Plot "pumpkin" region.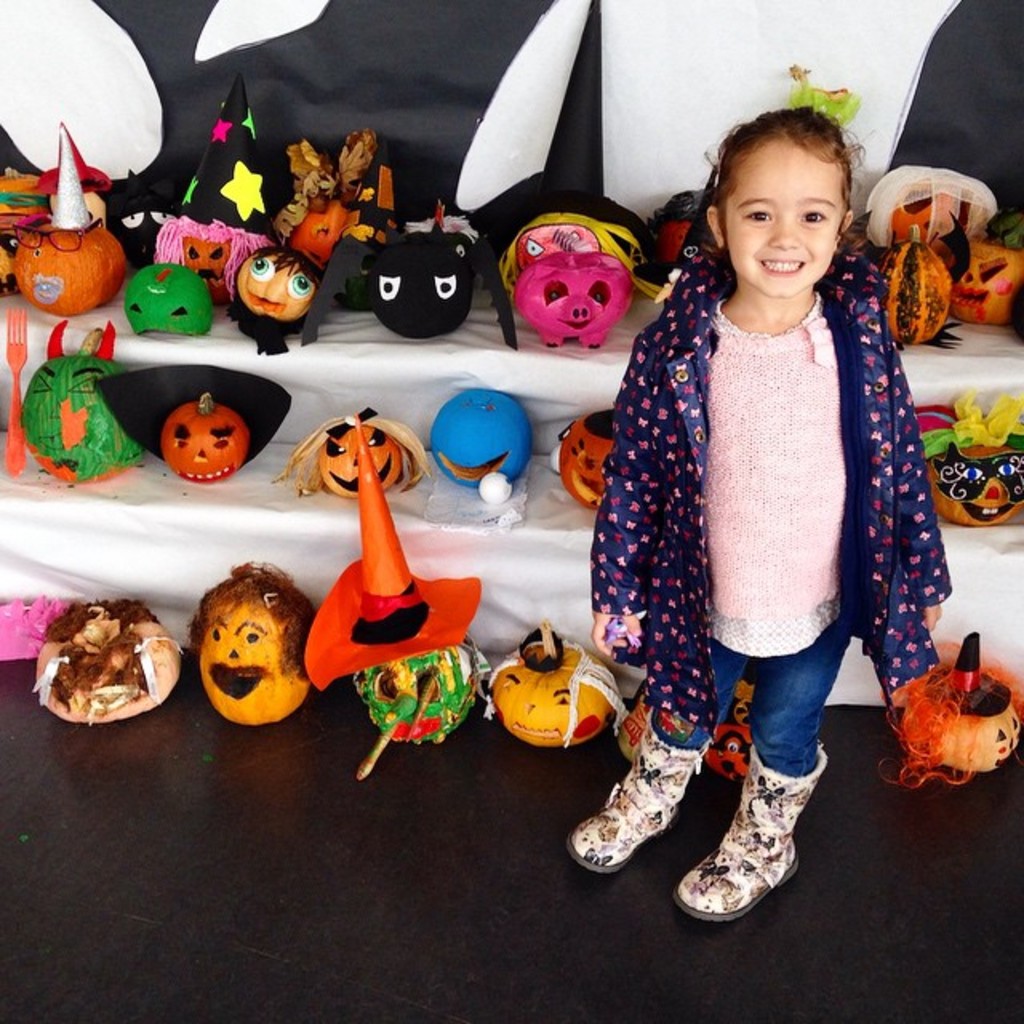
Plotted at 163 386 256 478.
